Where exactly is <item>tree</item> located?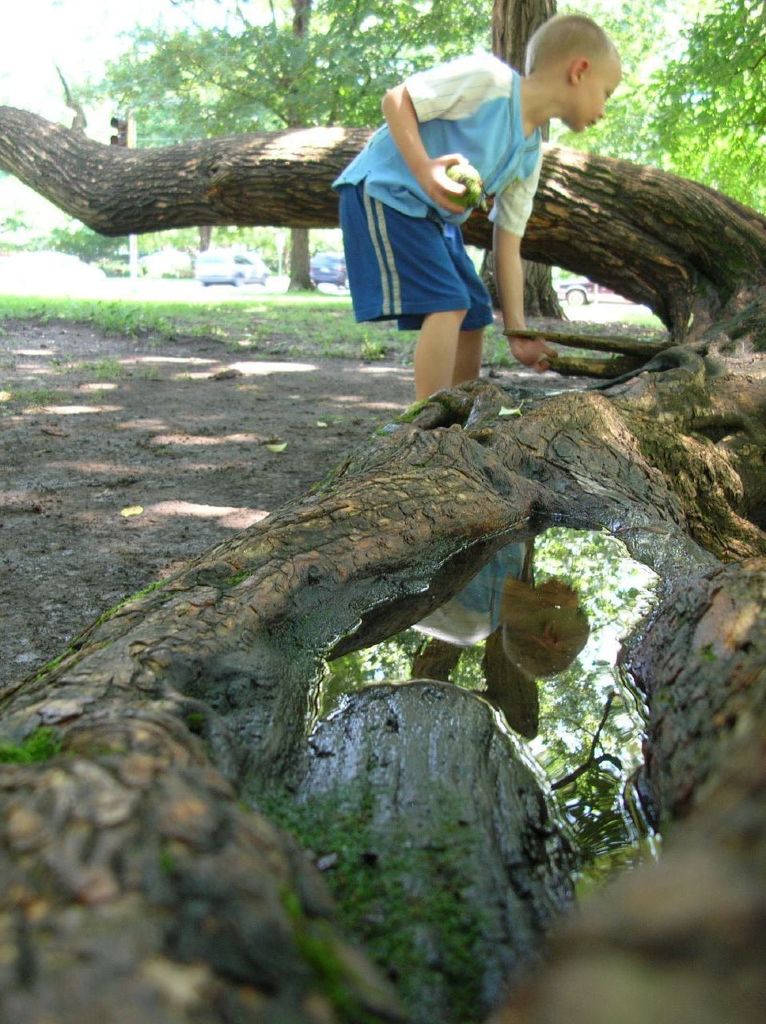
Its bounding box is x1=0, y1=102, x2=765, y2=1023.
